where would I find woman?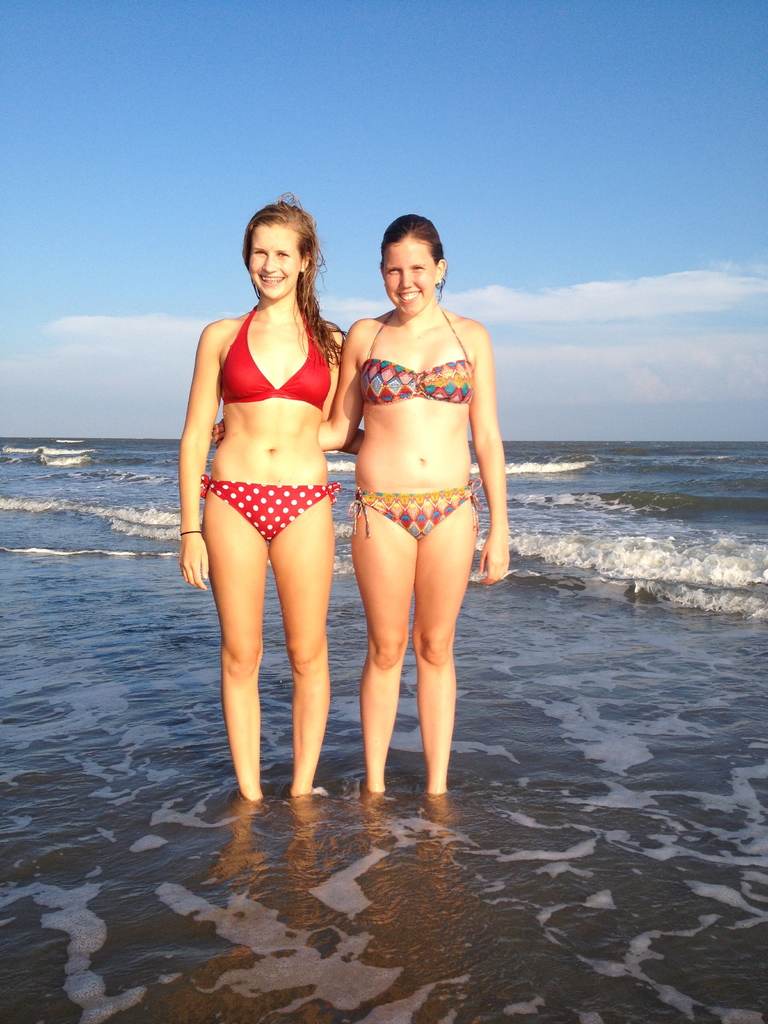
At left=327, top=205, right=501, bottom=828.
